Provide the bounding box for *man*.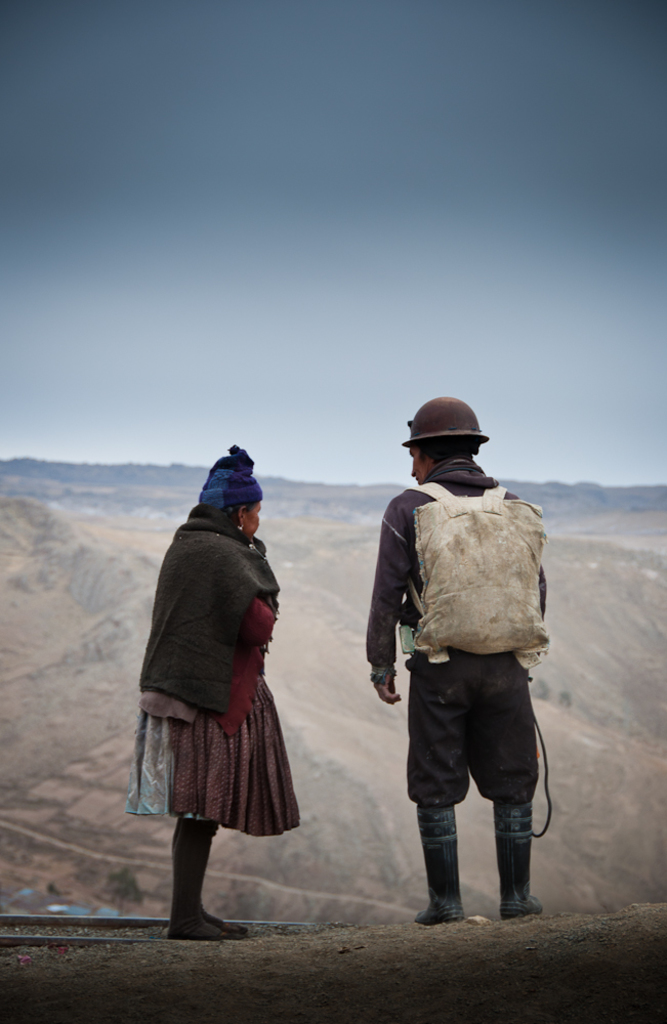
{"x1": 358, "y1": 400, "x2": 557, "y2": 930}.
